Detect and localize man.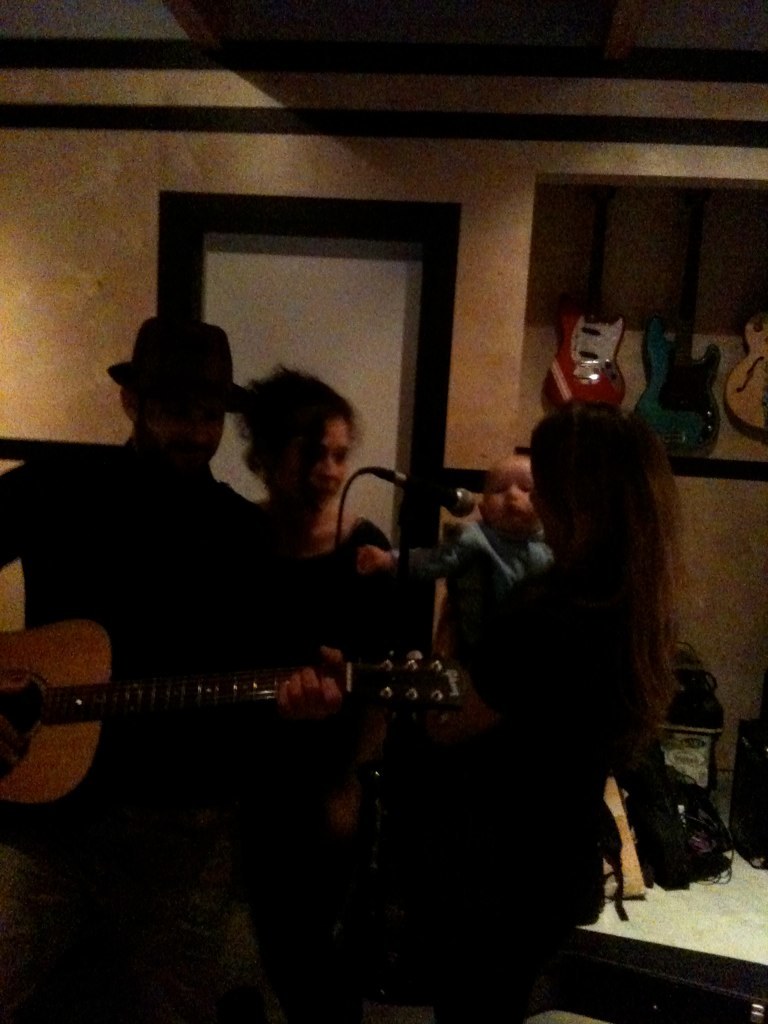
Localized at 0:325:350:1023.
